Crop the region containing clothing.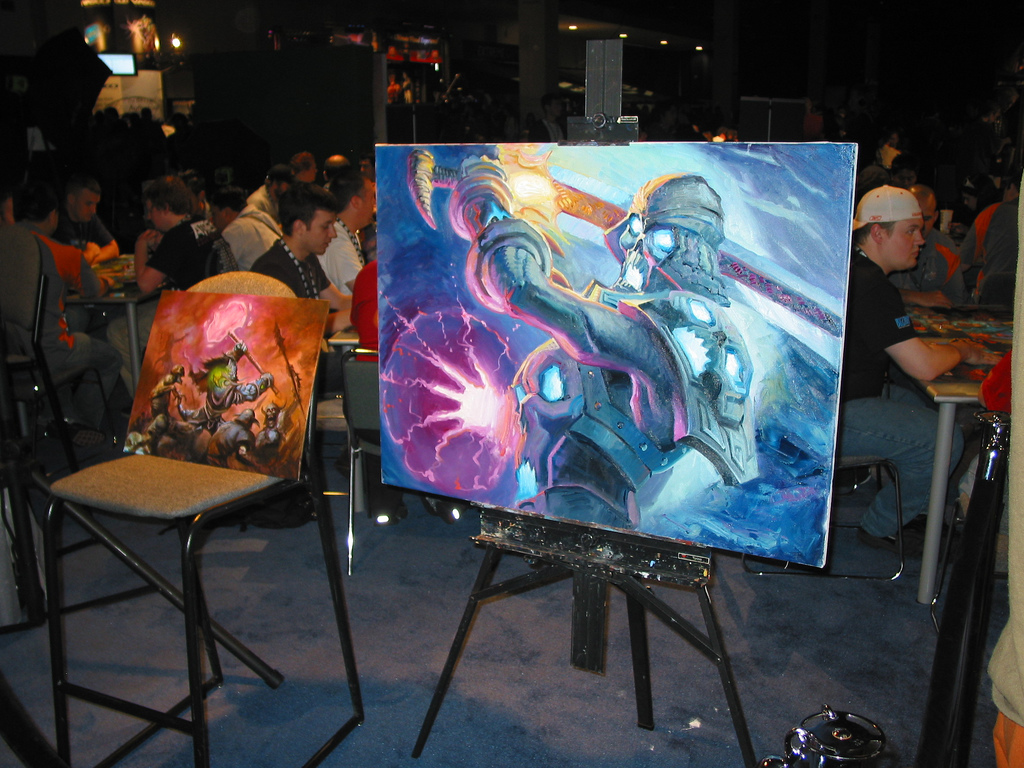
Crop region: [244, 199, 275, 232].
